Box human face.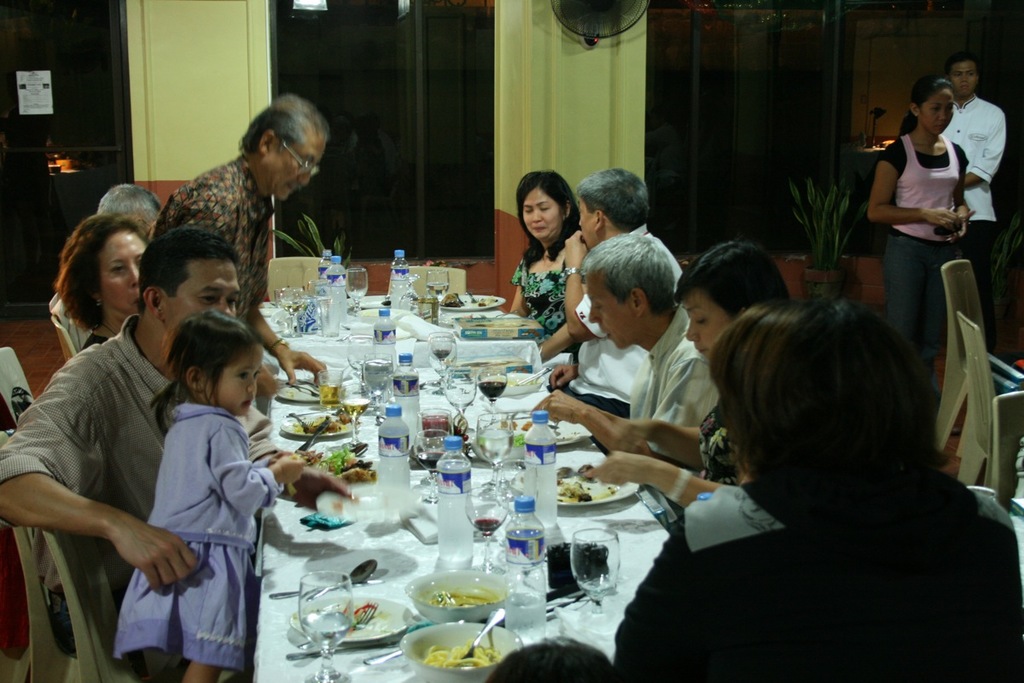
100 229 149 310.
